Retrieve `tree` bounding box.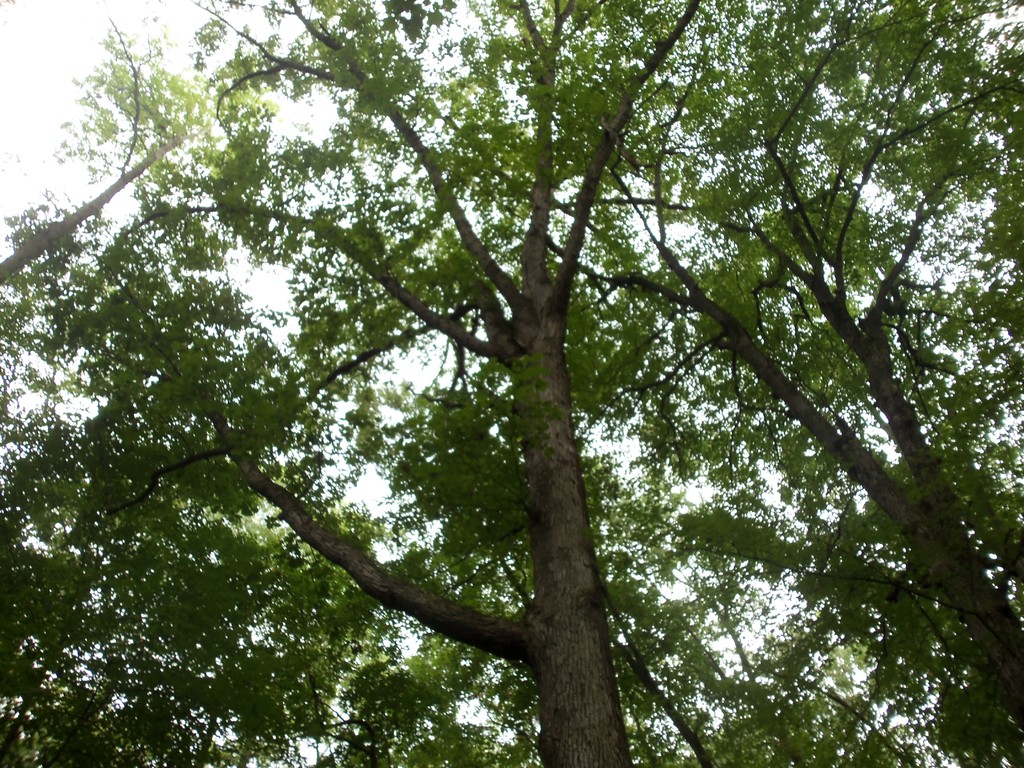
Bounding box: 19,17,993,744.
